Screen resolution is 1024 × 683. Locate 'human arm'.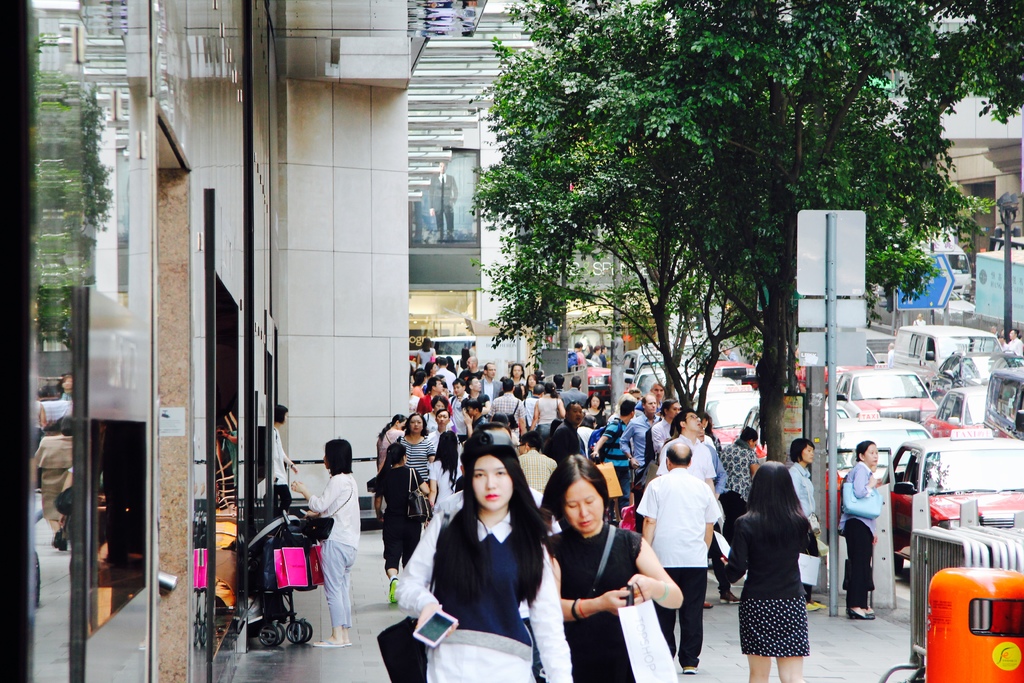
<region>548, 539, 636, 633</region>.
